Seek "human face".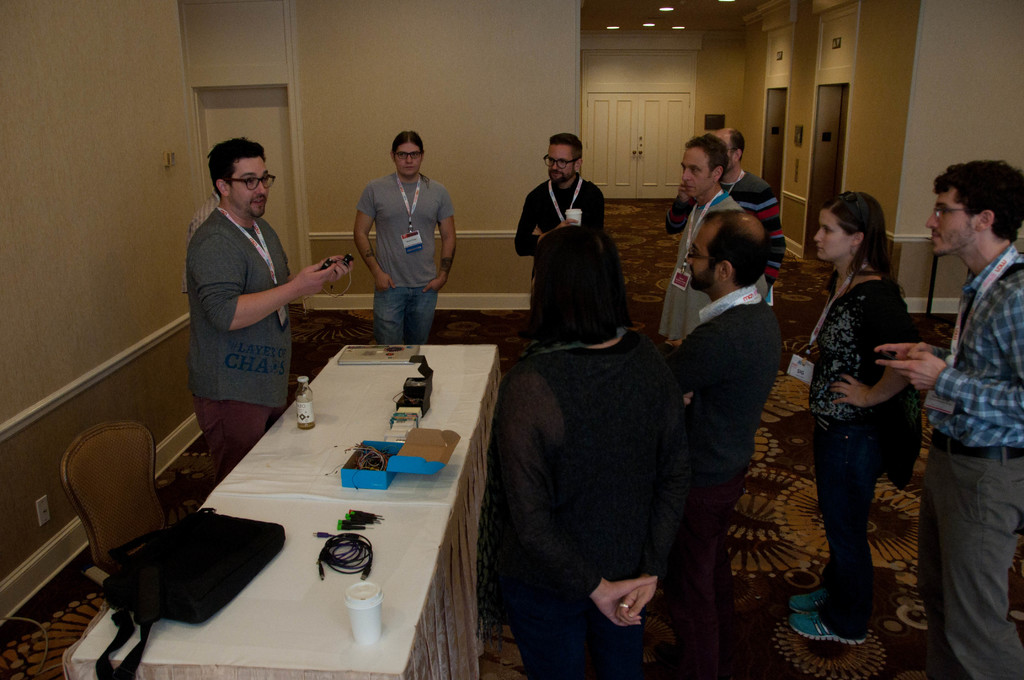
left=230, top=156, right=275, bottom=219.
